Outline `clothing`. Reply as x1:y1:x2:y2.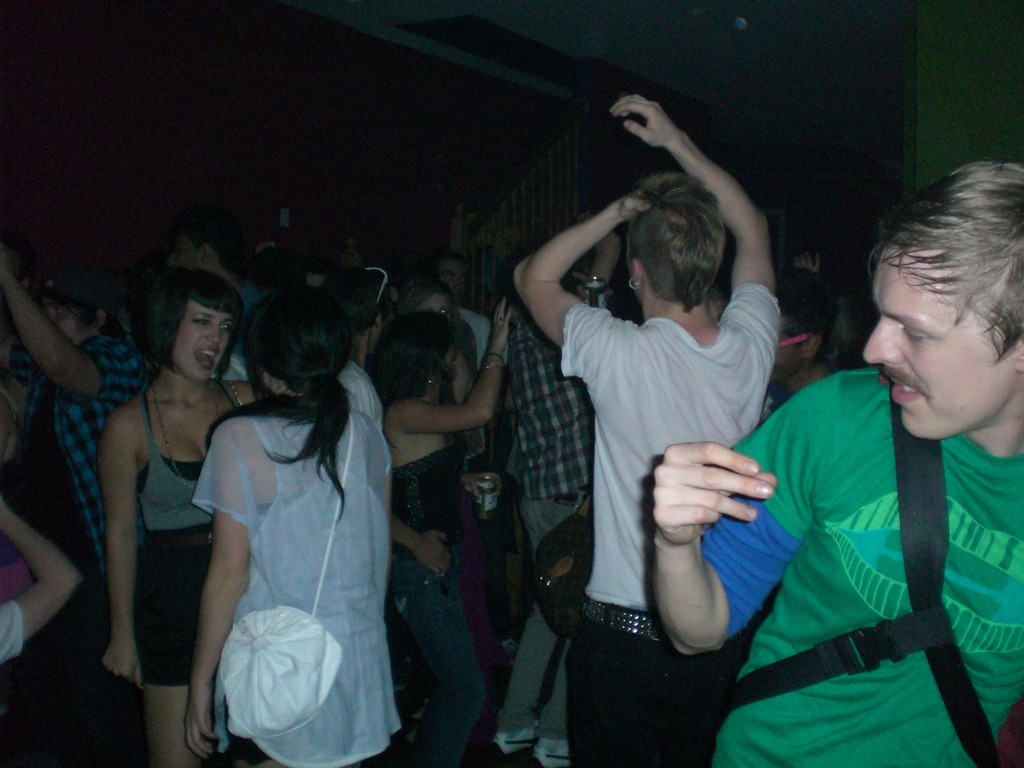
494:308:593:741.
